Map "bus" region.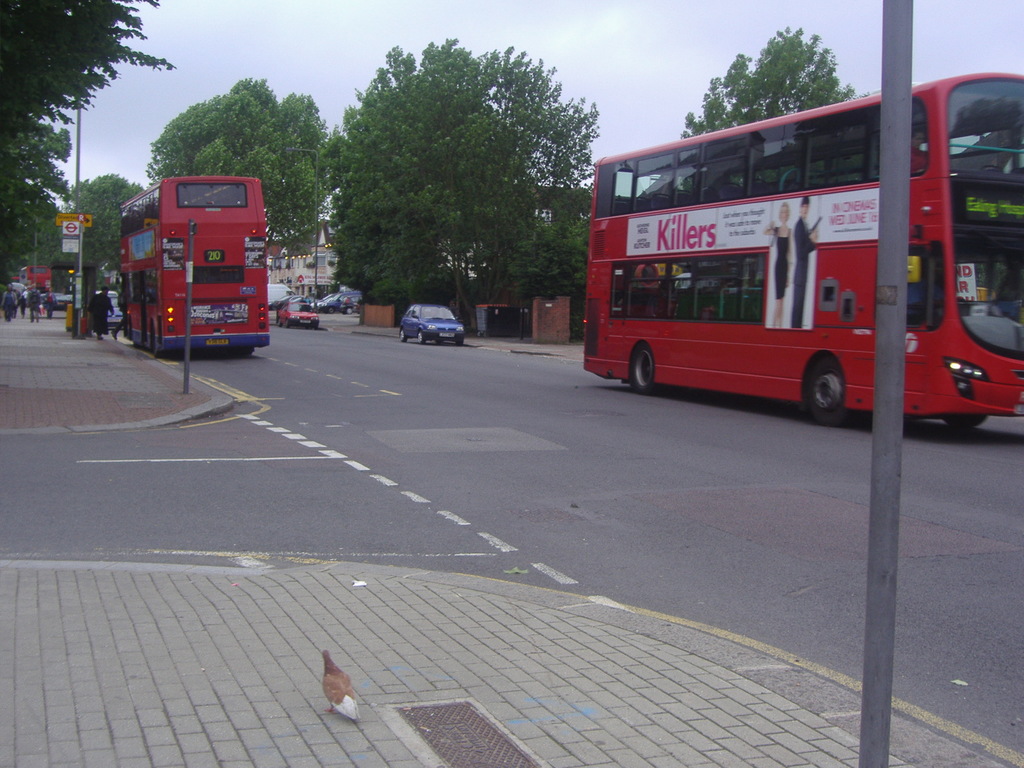
Mapped to 585,67,1023,432.
